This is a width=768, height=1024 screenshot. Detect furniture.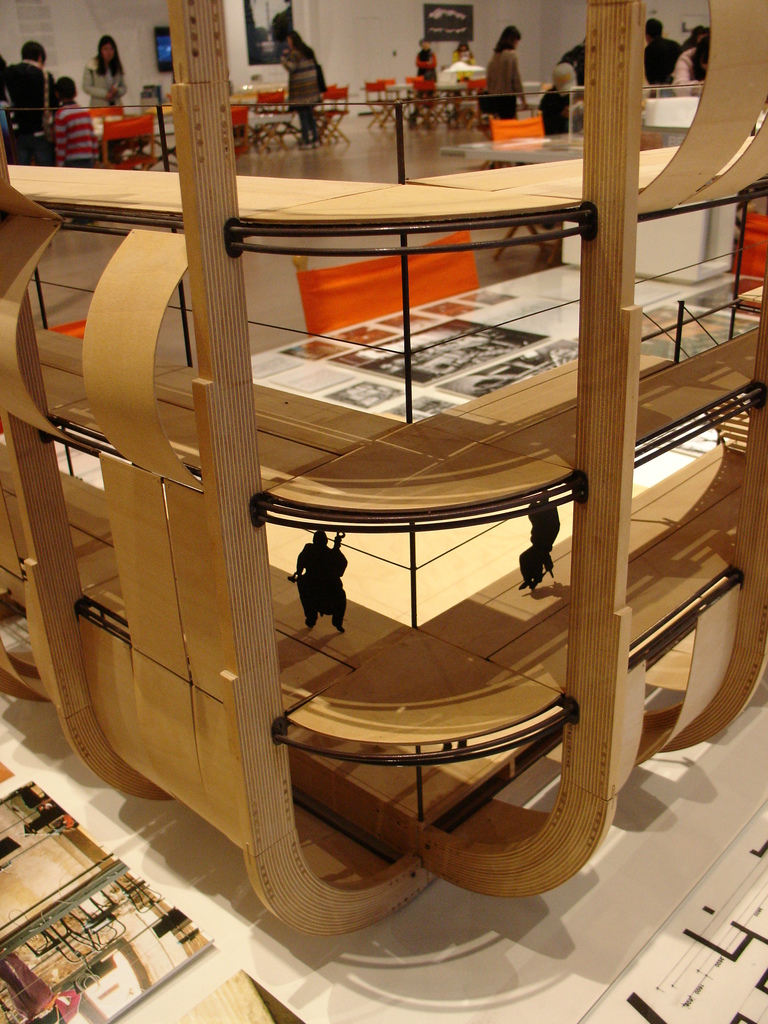
crop(250, 85, 298, 143).
